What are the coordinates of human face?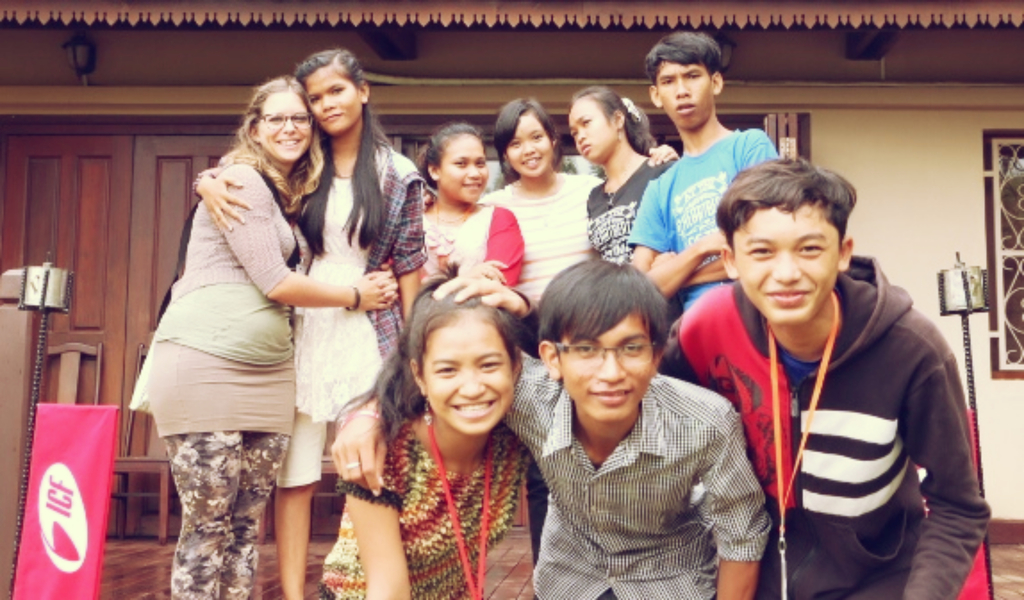
rect(732, 208, 843, 322).
